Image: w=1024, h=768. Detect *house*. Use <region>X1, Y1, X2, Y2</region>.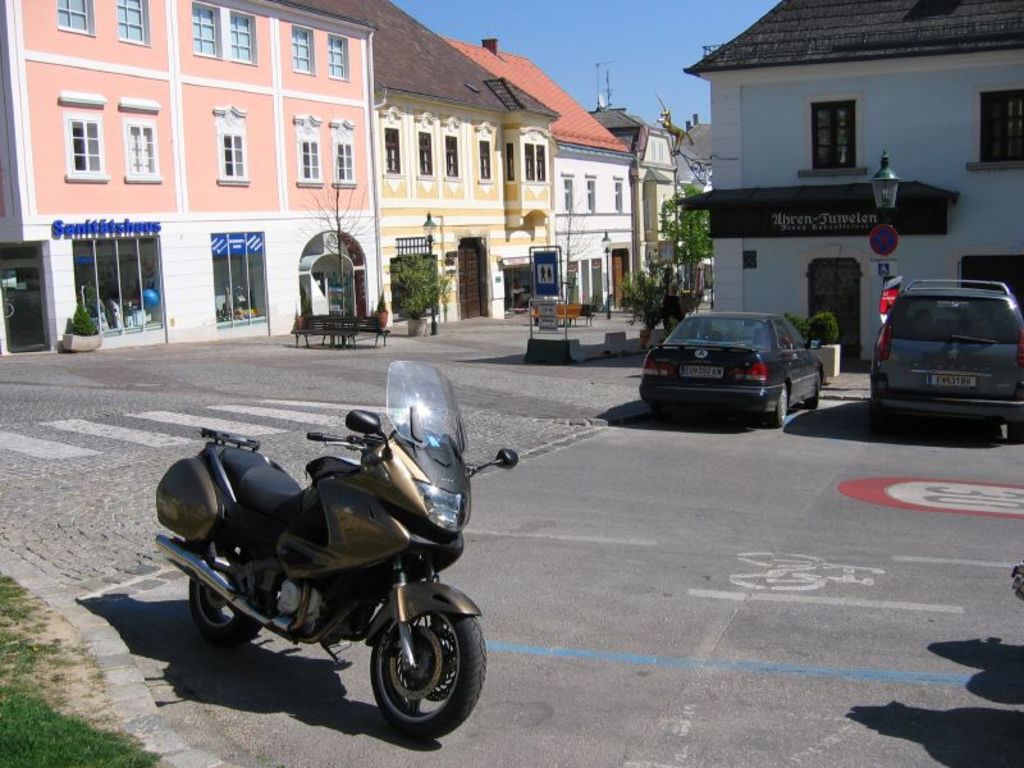
<region>681, 0, 1023, 380</region>.
